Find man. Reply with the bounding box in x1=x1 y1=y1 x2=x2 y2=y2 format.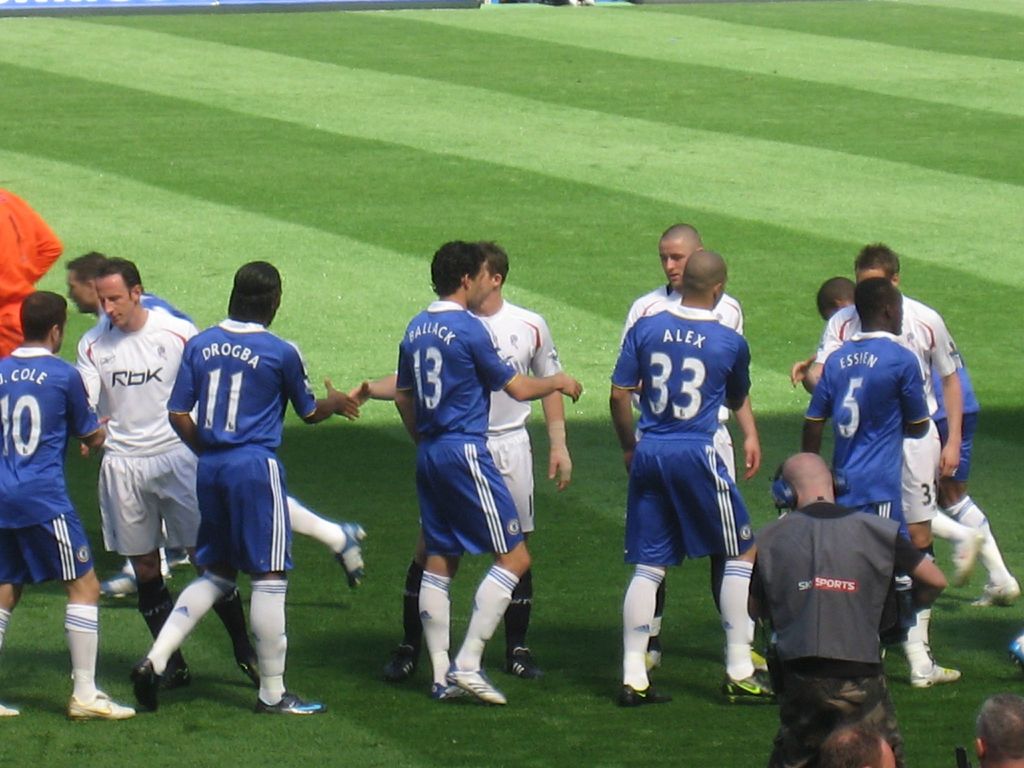
x1=0 y1=292 x2=136 y2=717.
